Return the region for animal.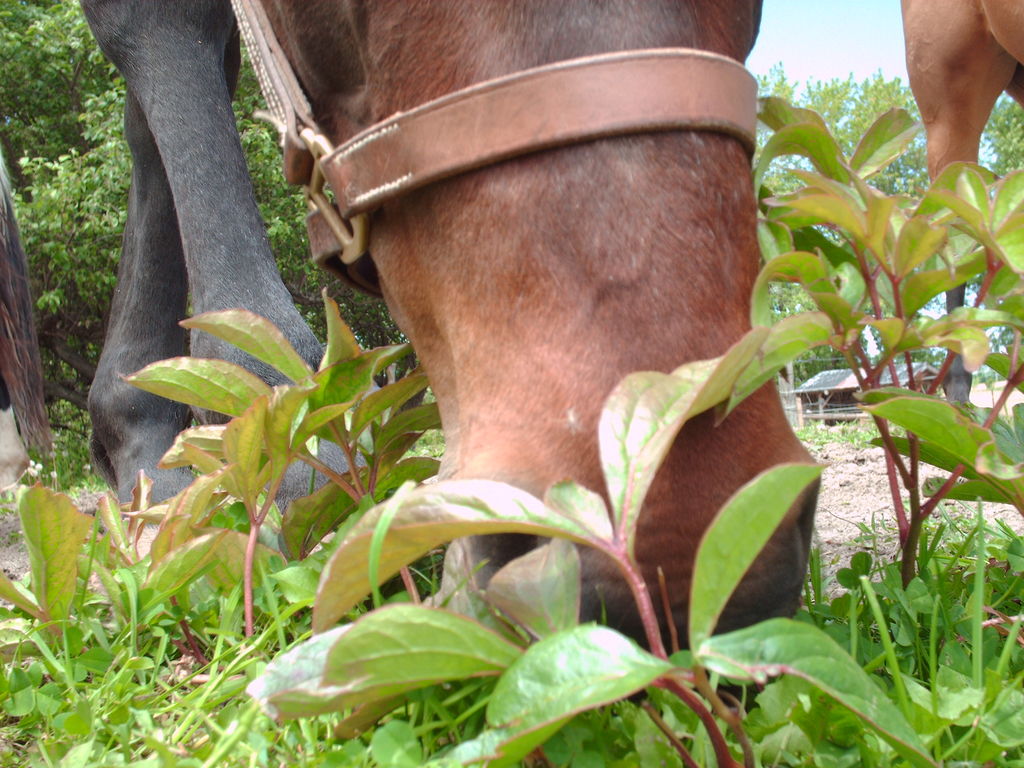
230/0/837/641.
